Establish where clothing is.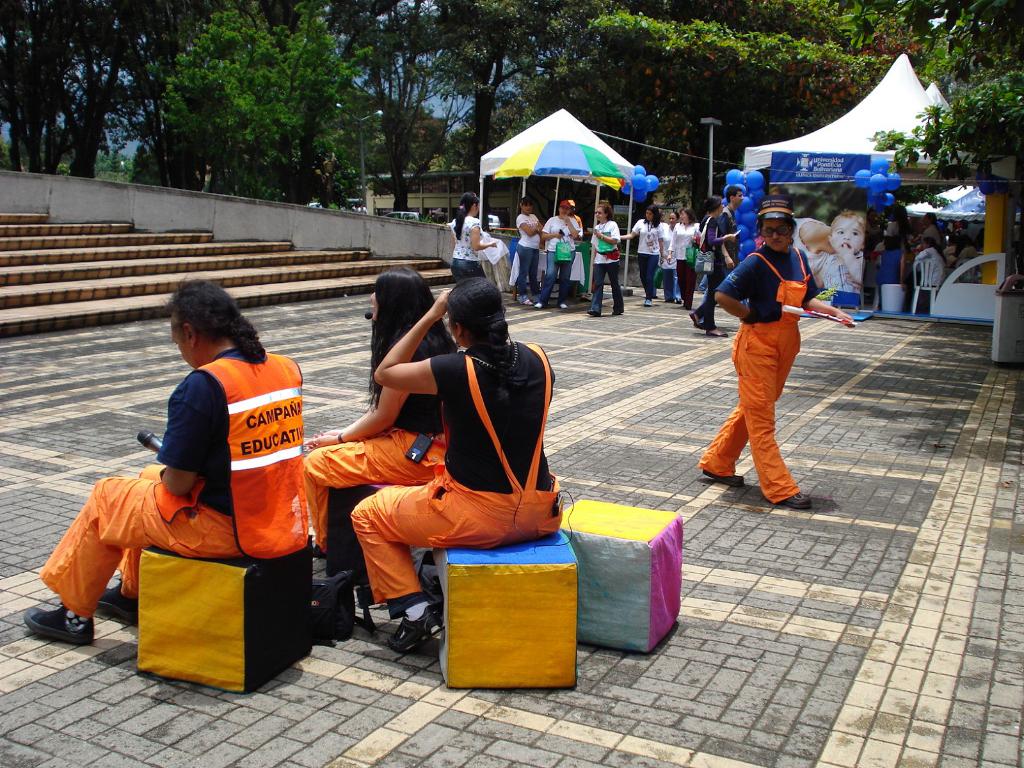
Established at x1=887 y1=218 x2=902 y2=237.
